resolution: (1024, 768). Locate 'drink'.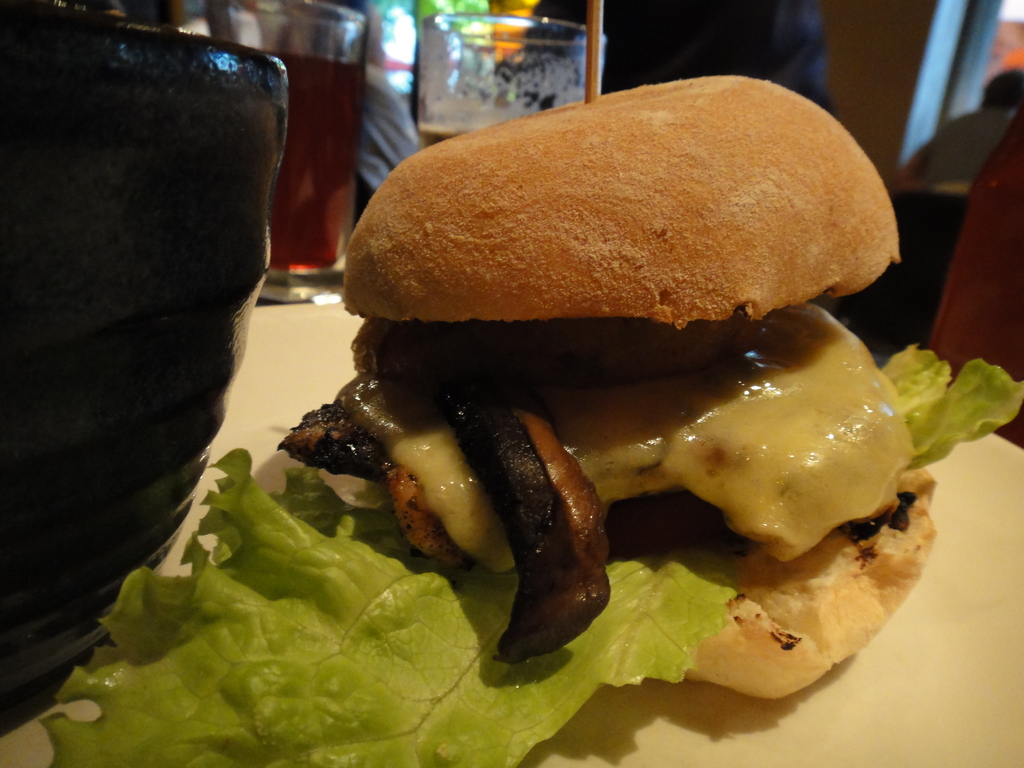
(left=253, top=47, right=369, bottom=278).
